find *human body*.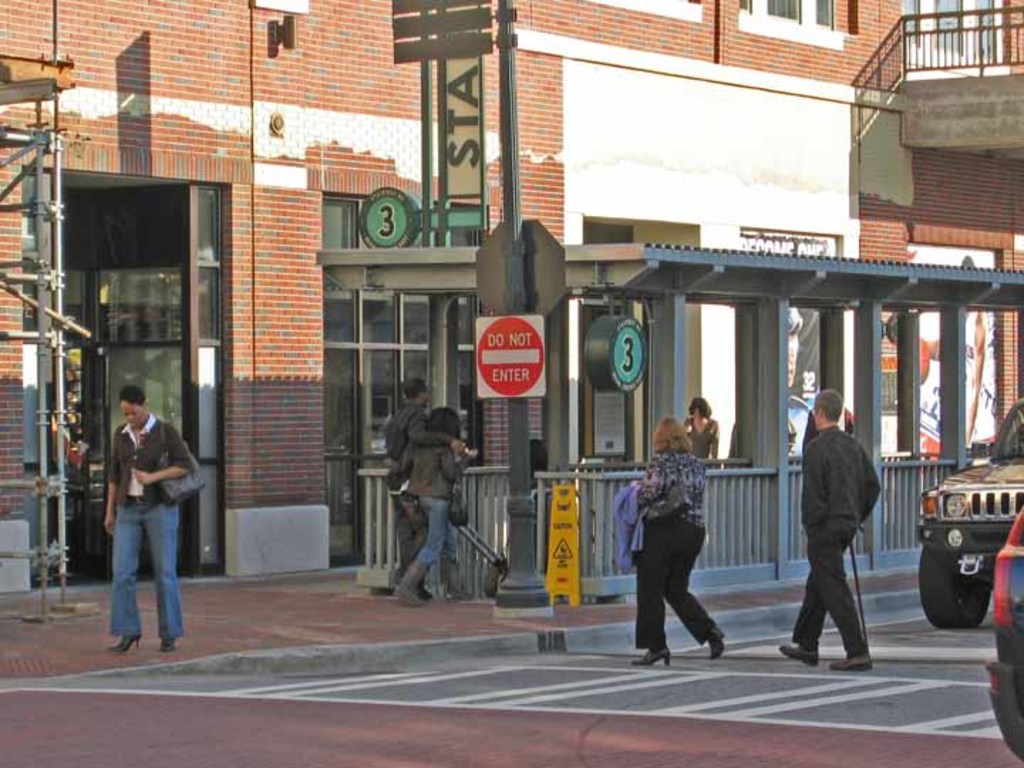
{"left": 778, "top": 387, "right": 879, "bottom": 674}.
